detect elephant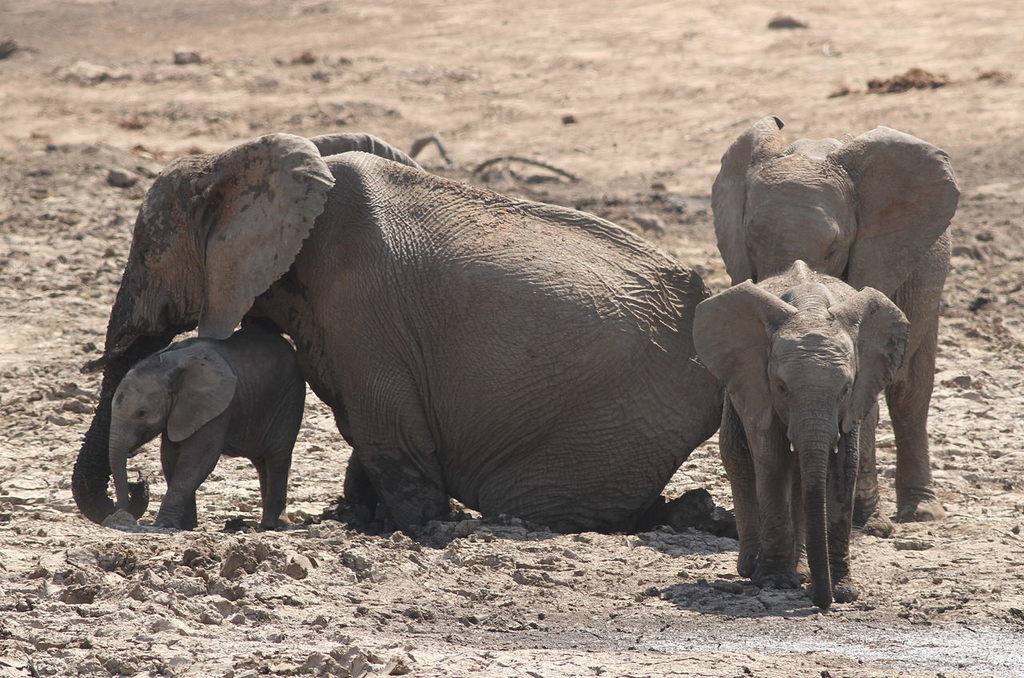
<bbox>114, 329, 291, 567</bbox>
